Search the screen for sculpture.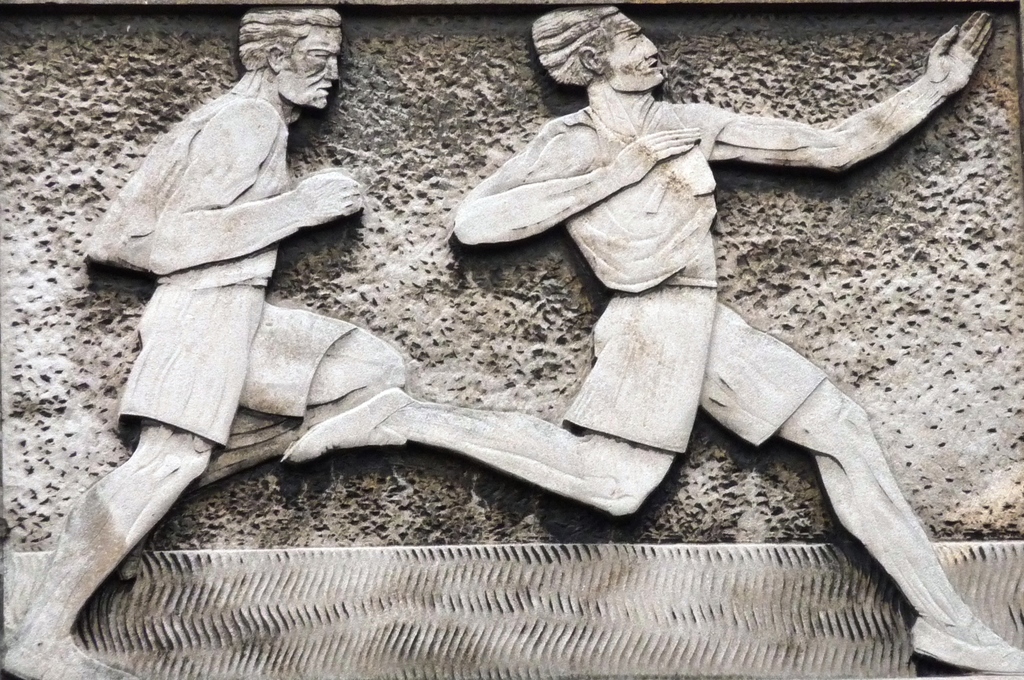
Found at x1=275, y1=0, x2=1023, y2=679.
